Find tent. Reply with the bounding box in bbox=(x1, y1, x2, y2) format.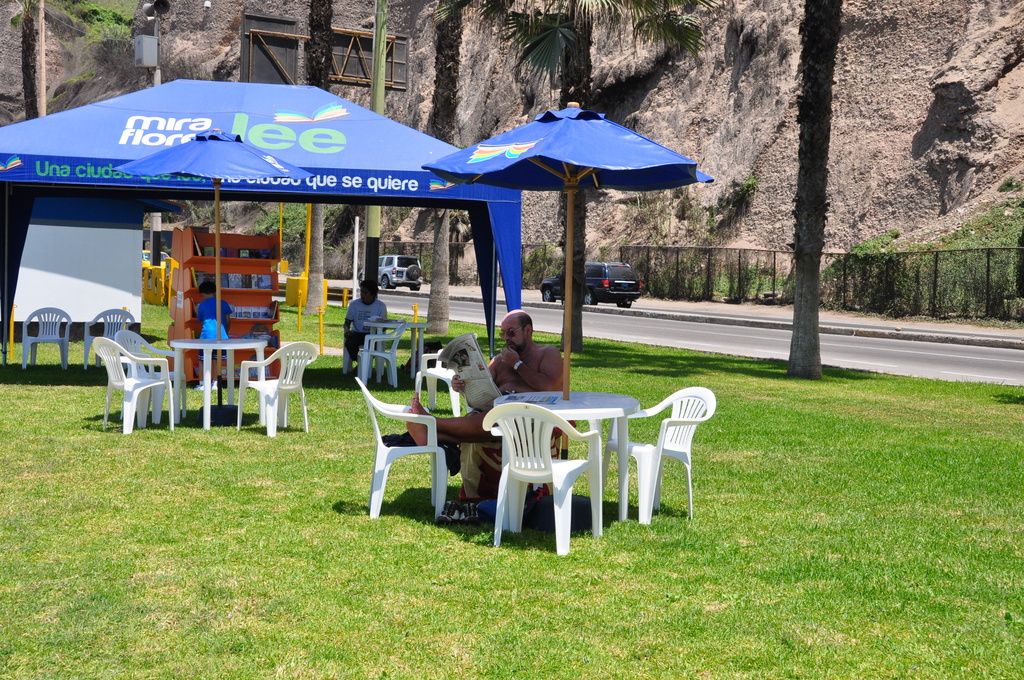
bbox=(0, 68, 538, 366).
